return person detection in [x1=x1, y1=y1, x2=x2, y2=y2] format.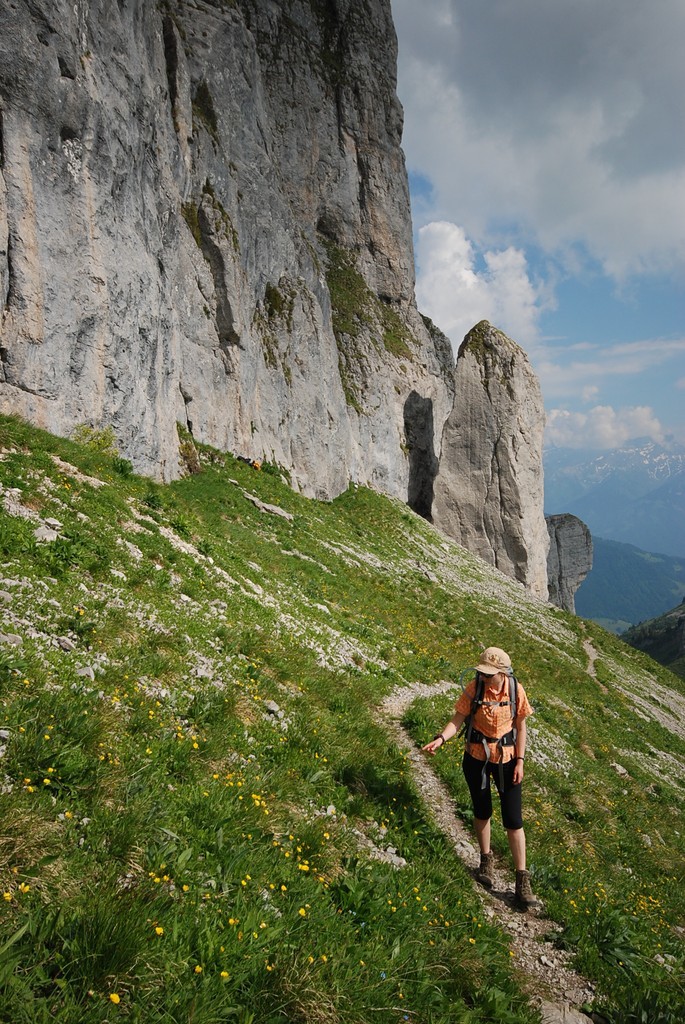
[x1=458, y1=642, x2=542, y2=890].
